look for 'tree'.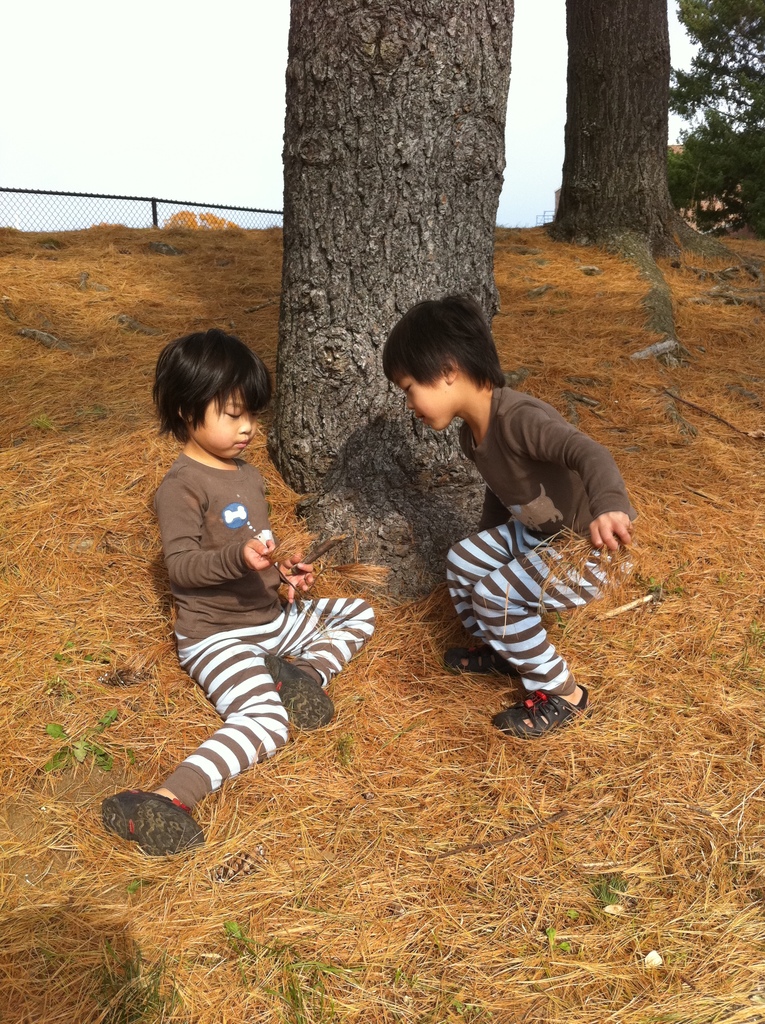
Found: 269:0:526:600.
